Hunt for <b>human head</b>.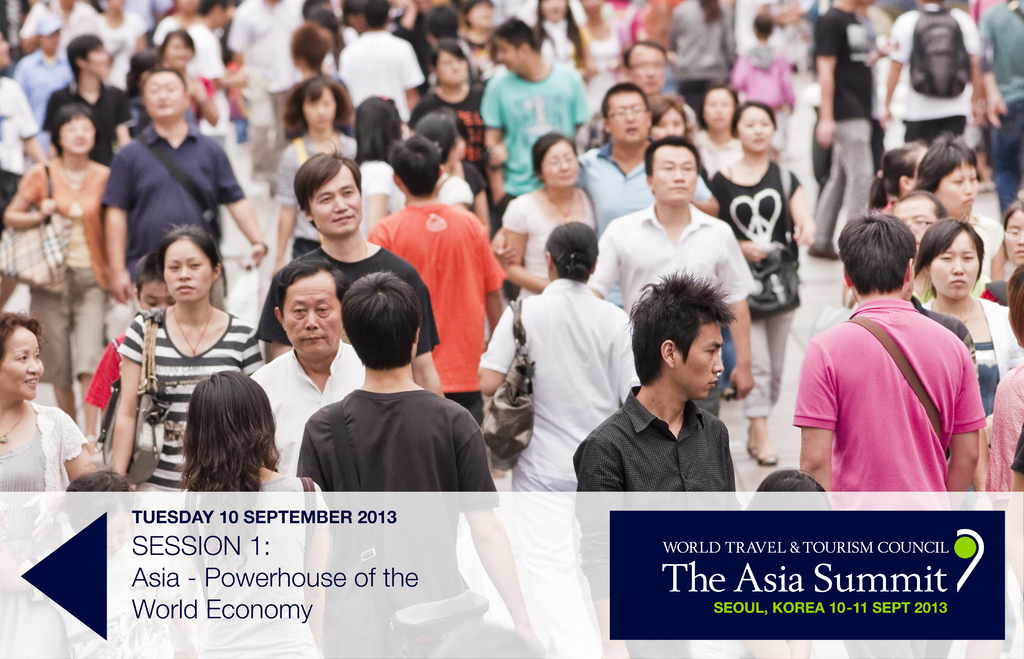
Hunted down at bbox=[0, 33, 13, 69].
